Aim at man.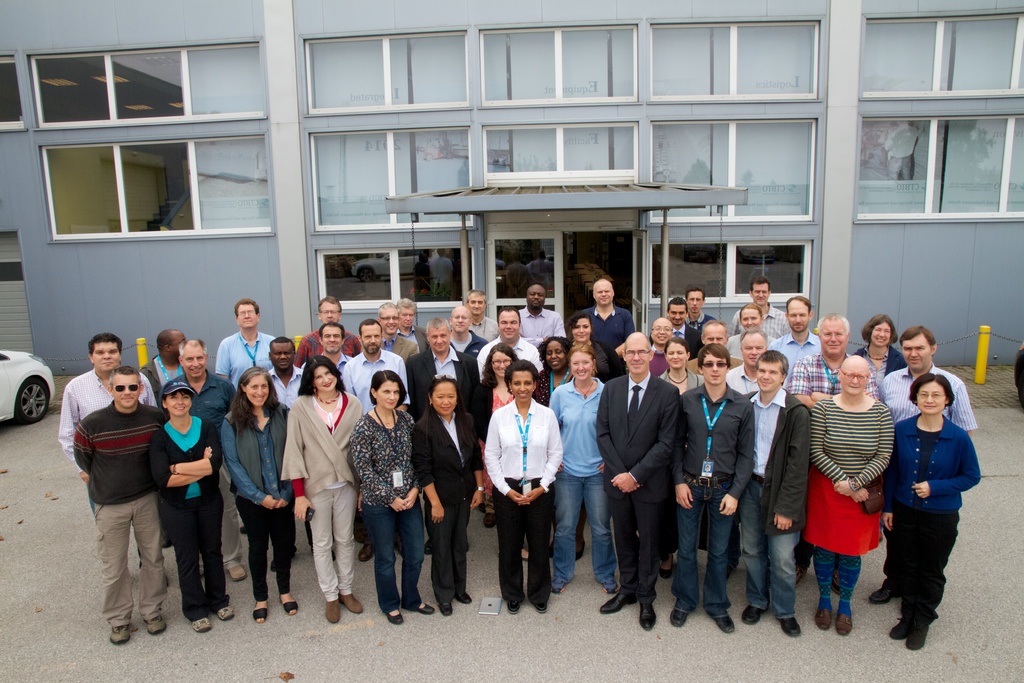
Aimed at bbox=(596, 331, 680, 629).
